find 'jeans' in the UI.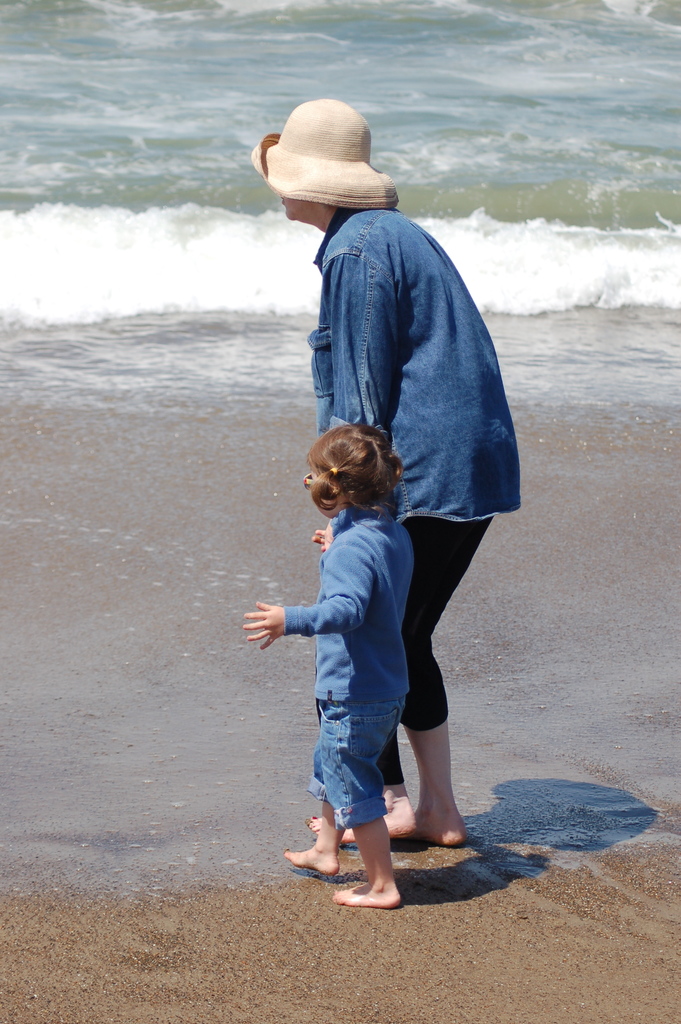
UI element at (304, 694, 407, 829).
